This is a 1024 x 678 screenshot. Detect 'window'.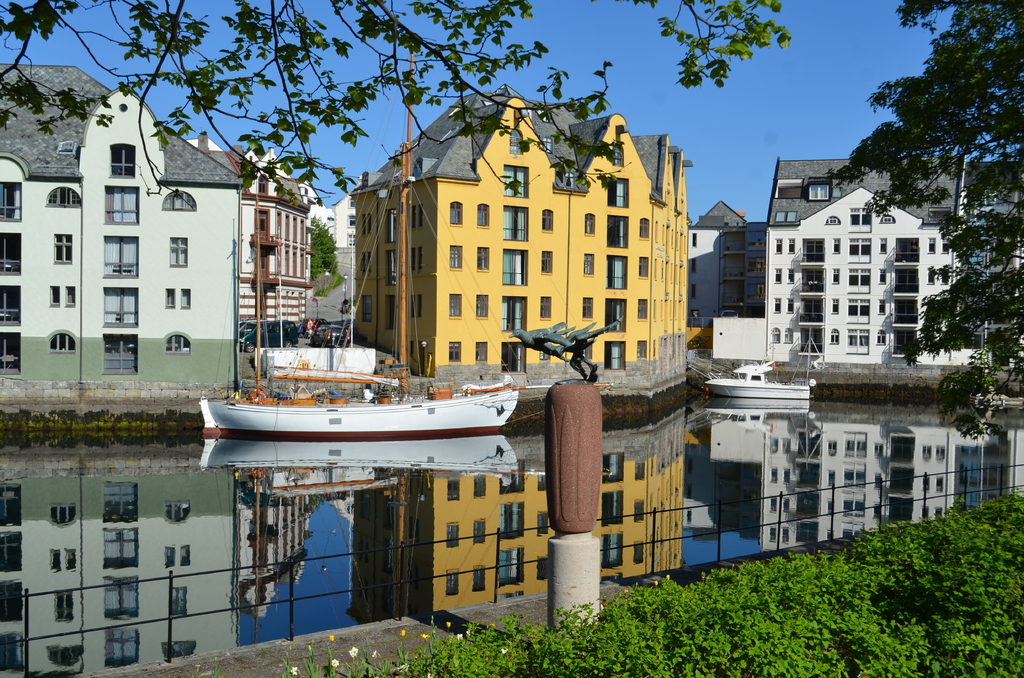
bbox=(542, 250, 552, 275).
